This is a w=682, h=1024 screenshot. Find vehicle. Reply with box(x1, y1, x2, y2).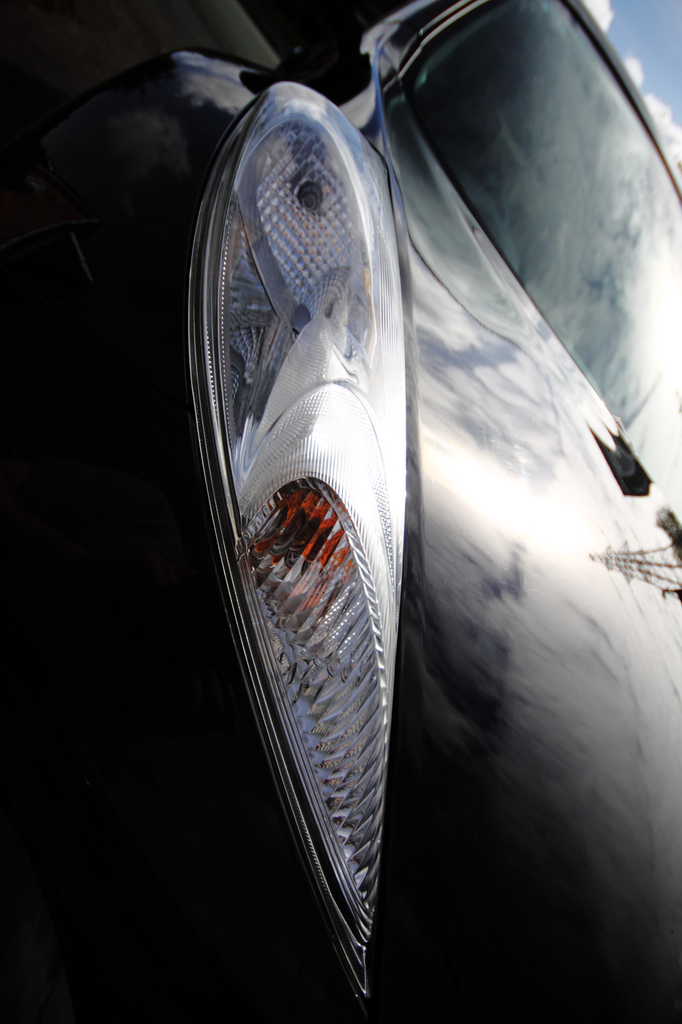
box(0, 0, 681, 1023).
